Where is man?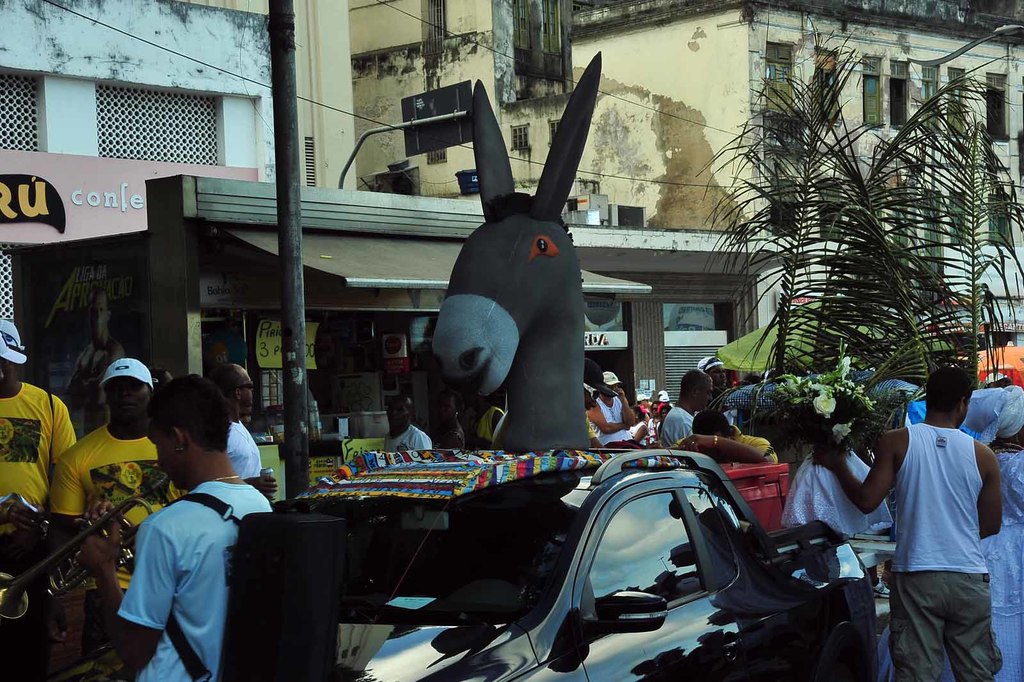
region(65, 284, 126, 439).
